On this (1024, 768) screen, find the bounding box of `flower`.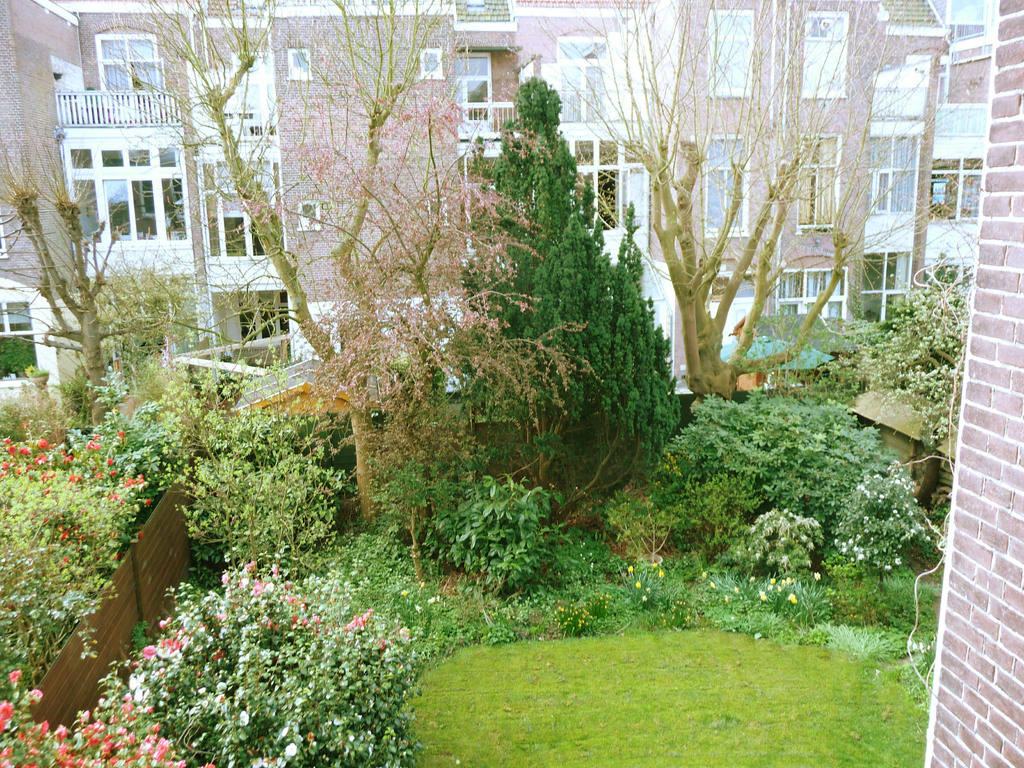
Bounding box: bbox=(657, 570, 662, 579).
